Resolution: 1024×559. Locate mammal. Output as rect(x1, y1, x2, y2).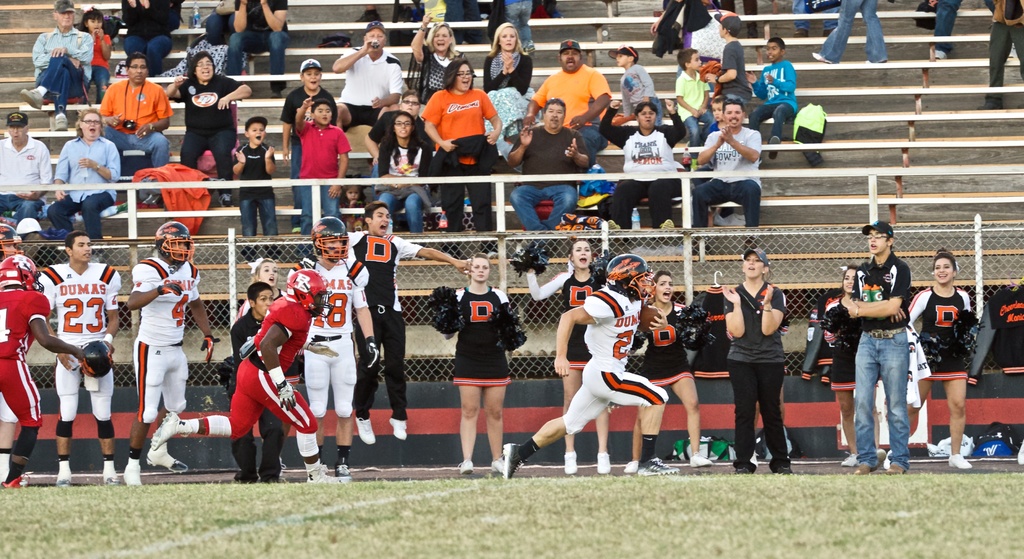
rect(484, 23, 534, 102).
